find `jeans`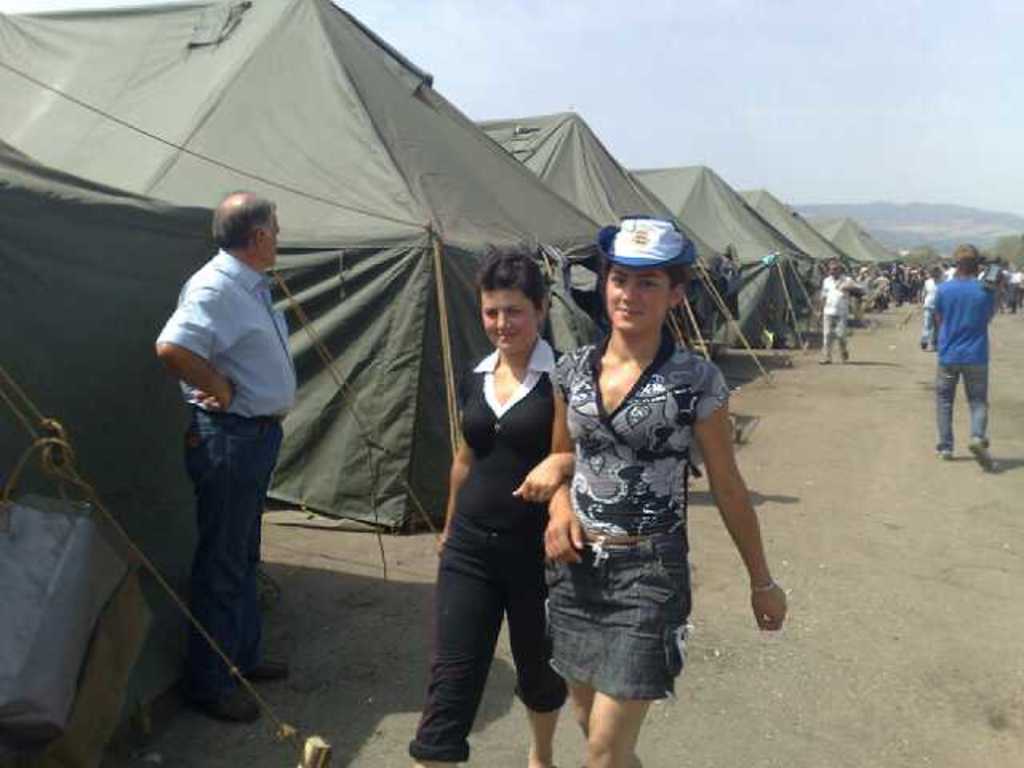
(414, 509, 568, 755)
